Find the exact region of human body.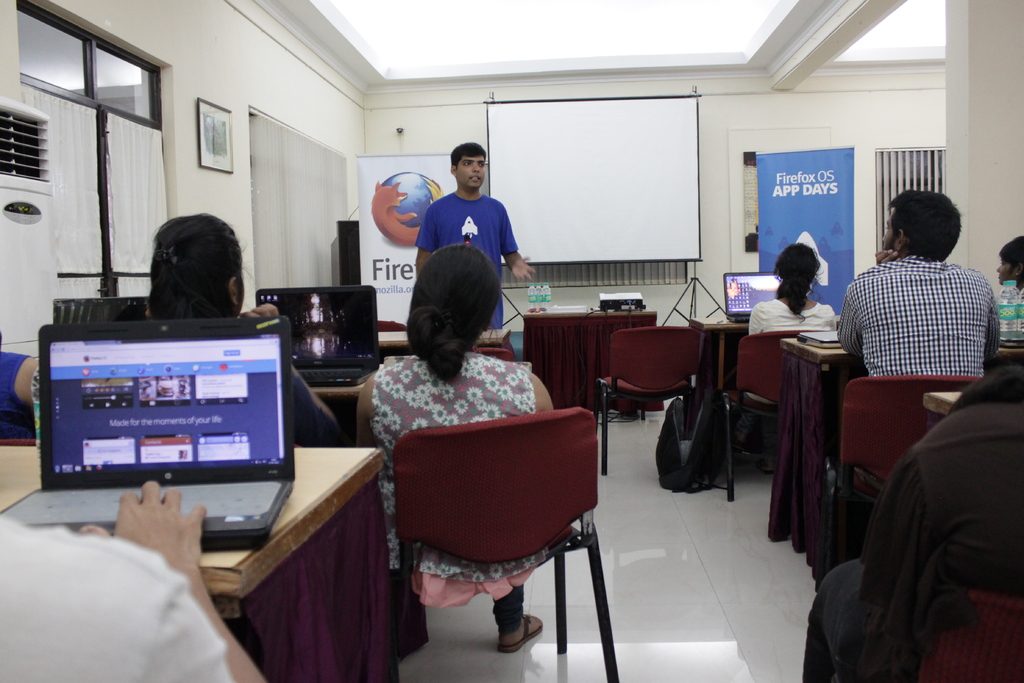
Exact region: 145,214,338,447.
